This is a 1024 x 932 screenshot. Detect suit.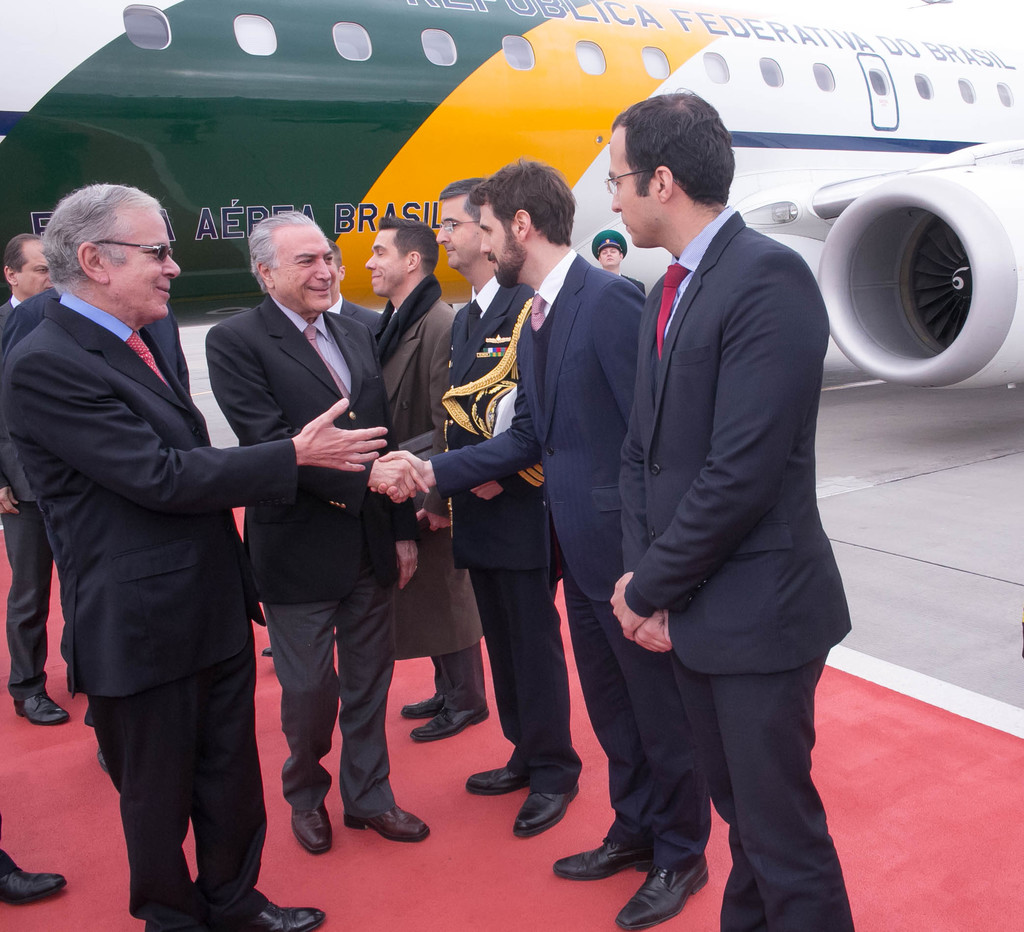
select_region(447, 280, 582, 791).
